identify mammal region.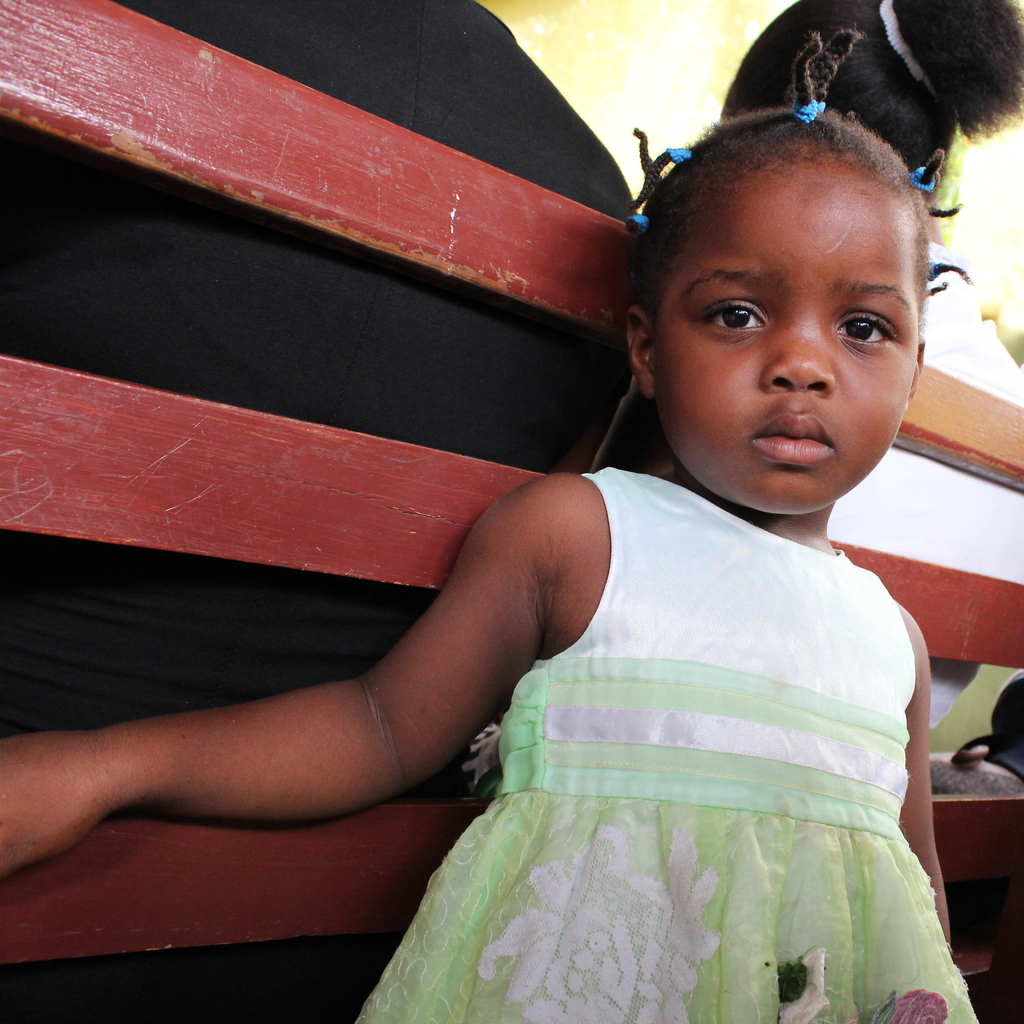
Region: <bbox>713, 0, 1023, 728</bbox>.
